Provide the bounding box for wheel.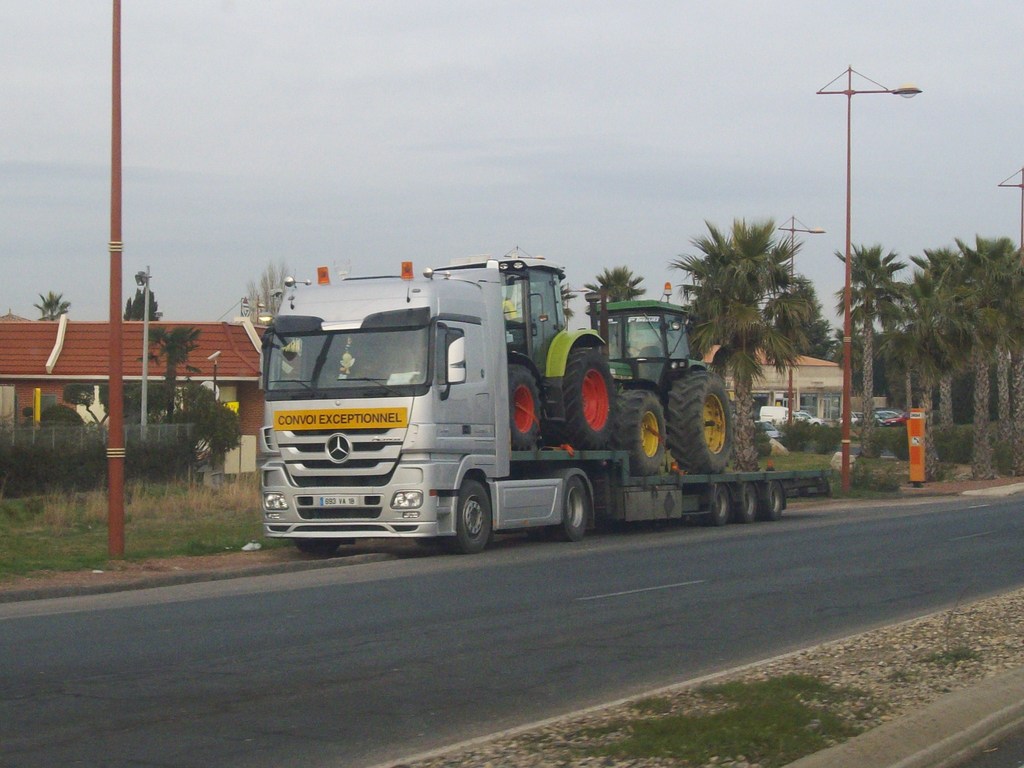
bbox=[814, 424, 819, 427].
